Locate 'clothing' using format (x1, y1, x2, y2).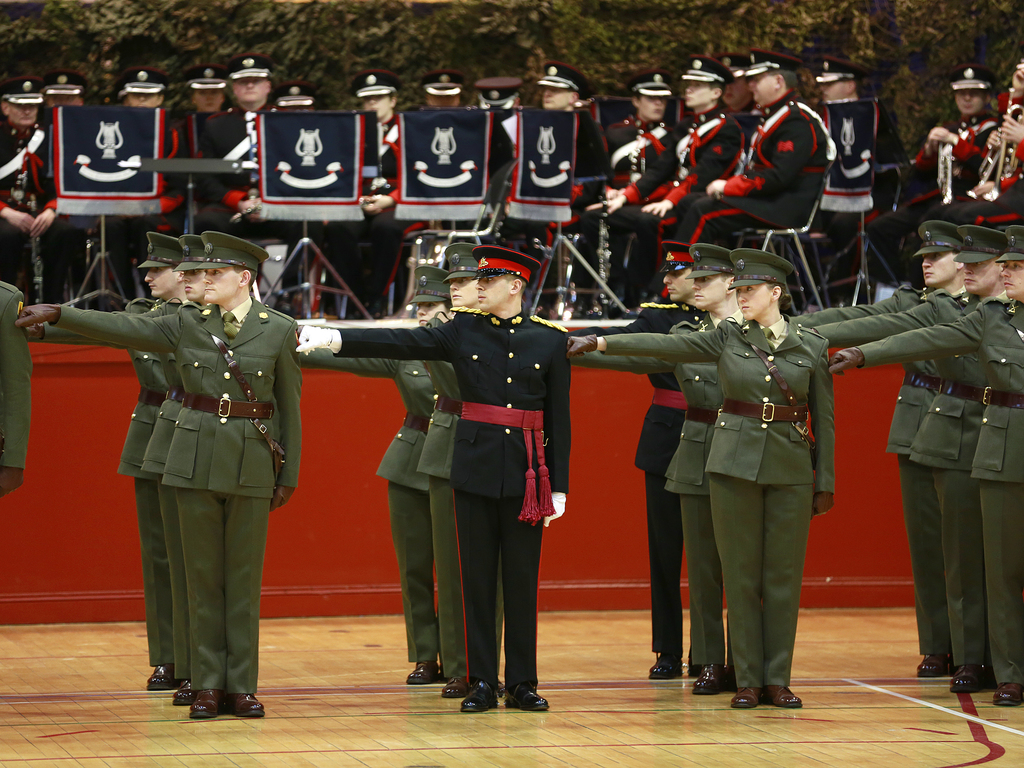
(781, 281, 966, 675).
